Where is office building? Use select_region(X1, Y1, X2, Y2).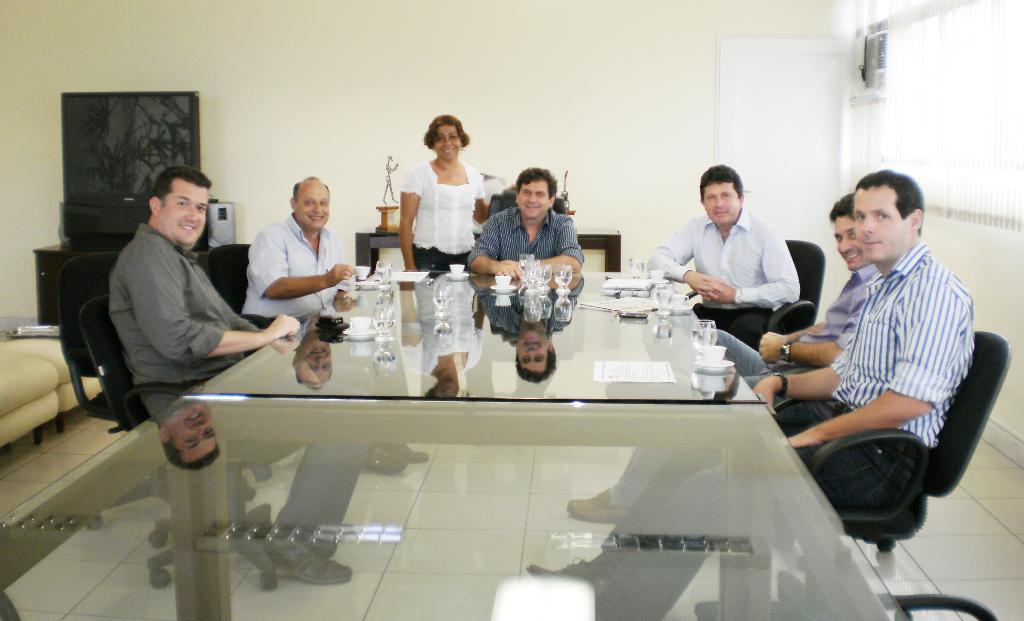
select_region(0, 0, 1023, 620).
